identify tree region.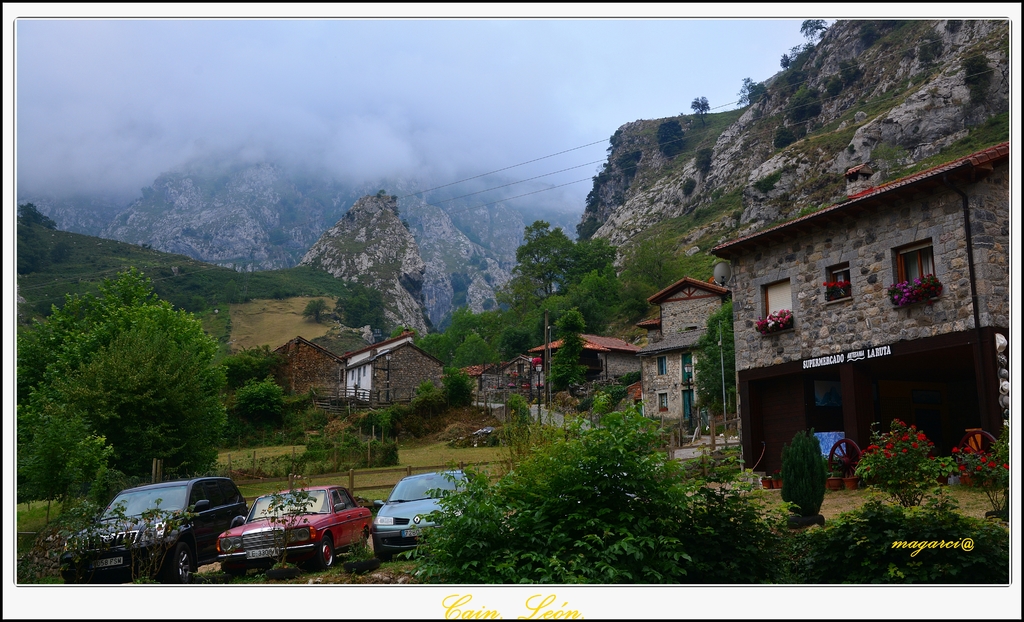
Region: box=[561, 227, 639, 331].
